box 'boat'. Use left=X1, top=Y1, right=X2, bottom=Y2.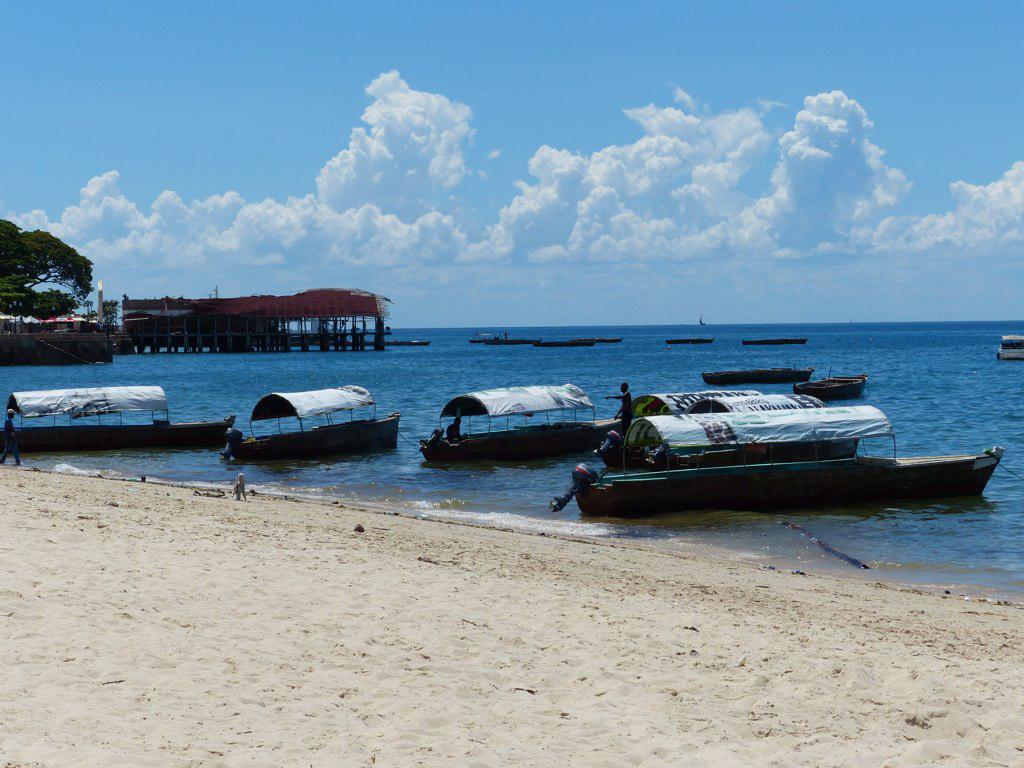
left=550, top=360, right=996, bottom=517.
